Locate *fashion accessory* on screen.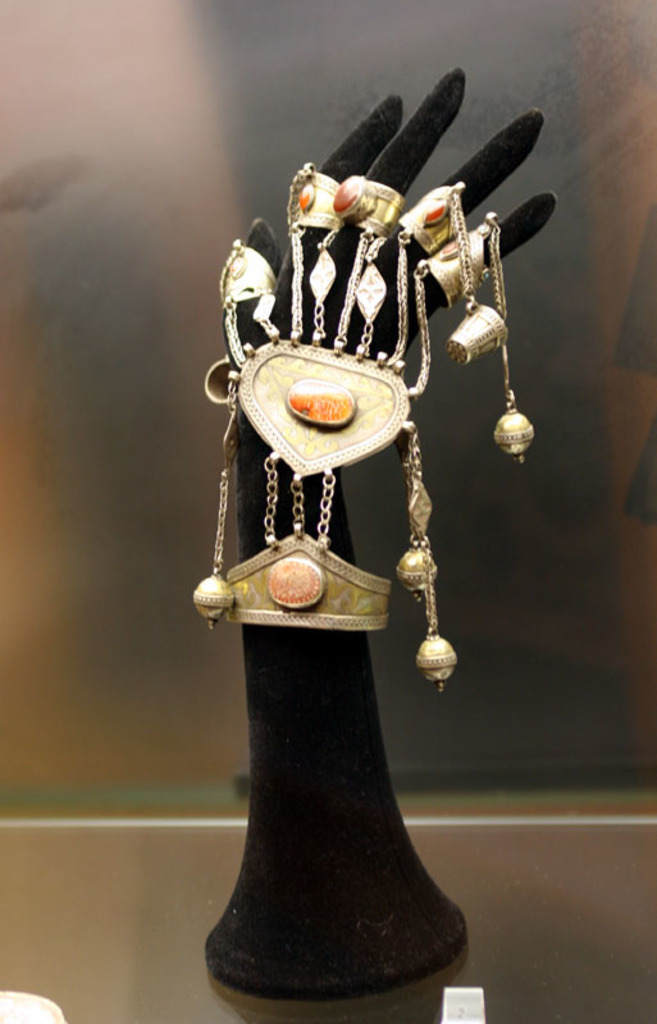
On screen at <box>201,163,528,692</box>.
